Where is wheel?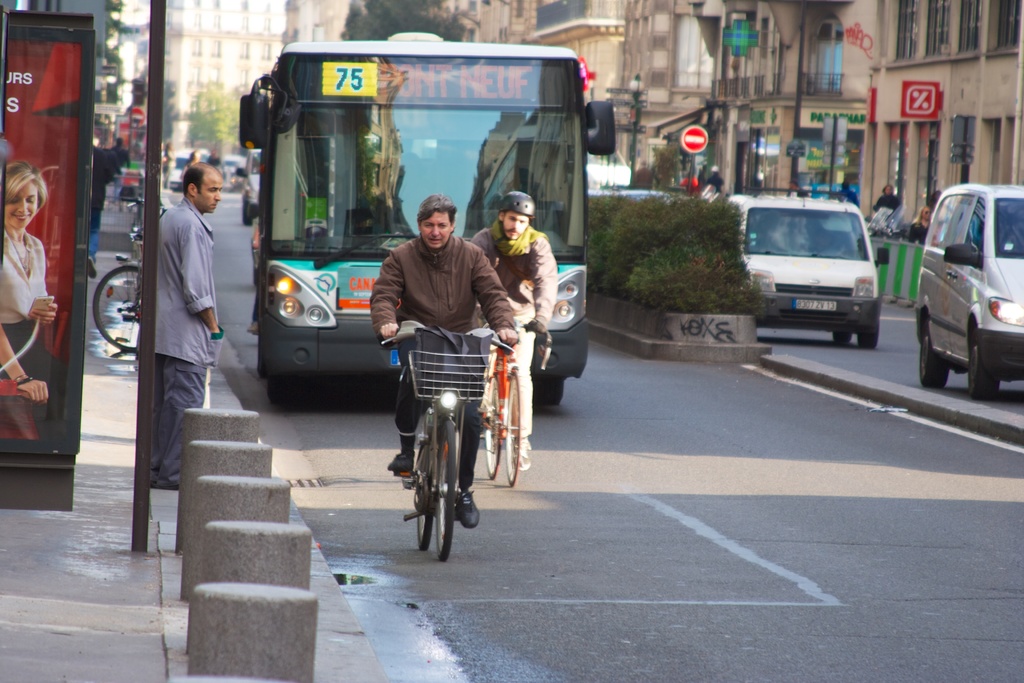
box=[93, 267, 141, 350].
